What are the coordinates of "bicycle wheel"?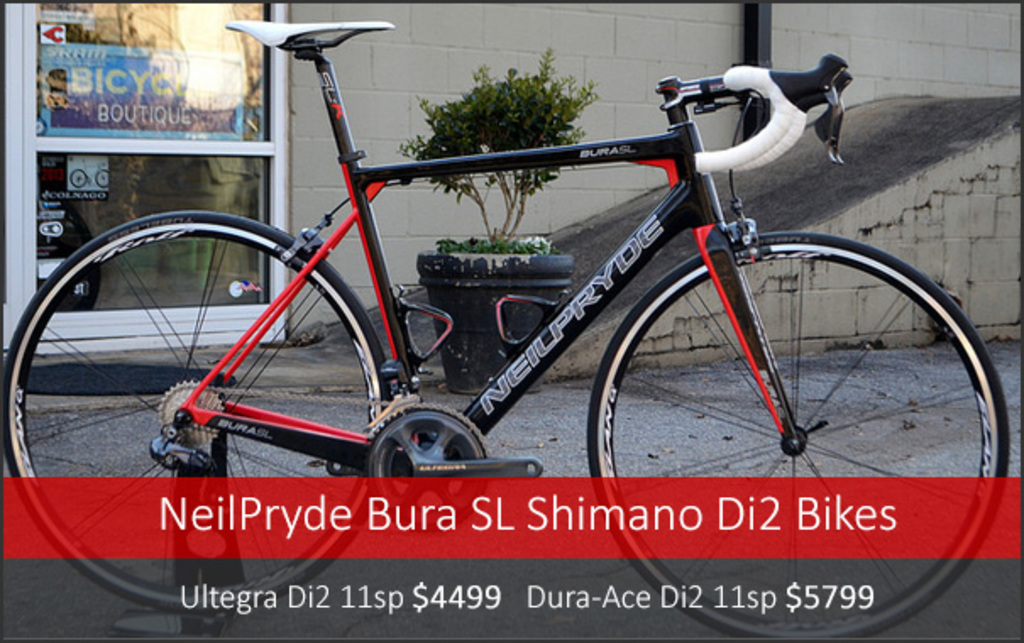
7/212/394/609.
